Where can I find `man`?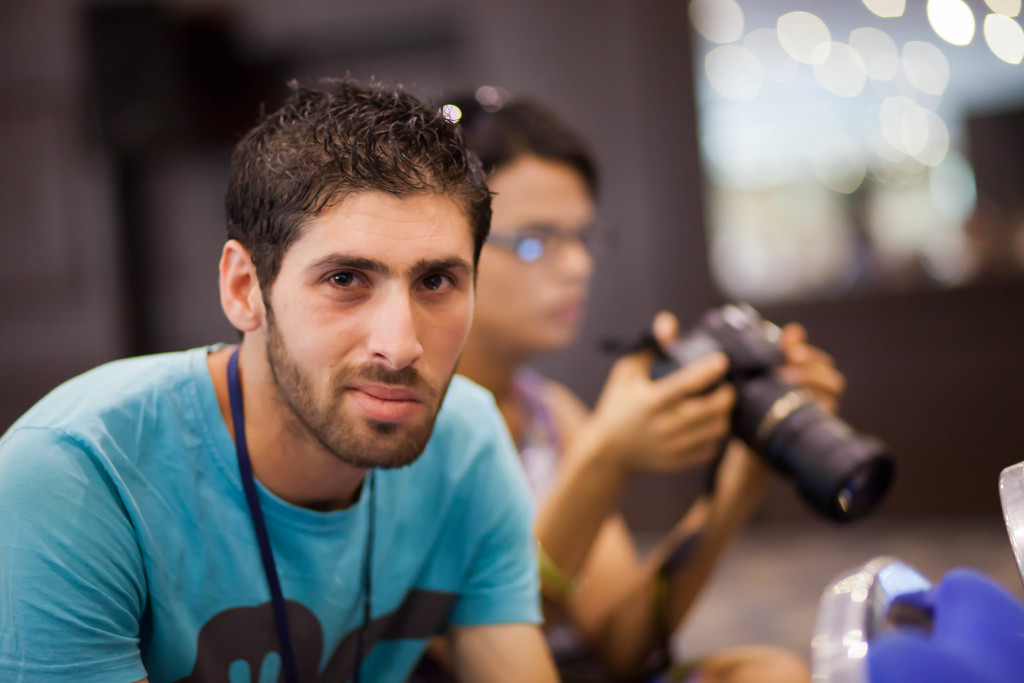
You can find it at (x1=15, y1=82, x2=624, y2=680).
